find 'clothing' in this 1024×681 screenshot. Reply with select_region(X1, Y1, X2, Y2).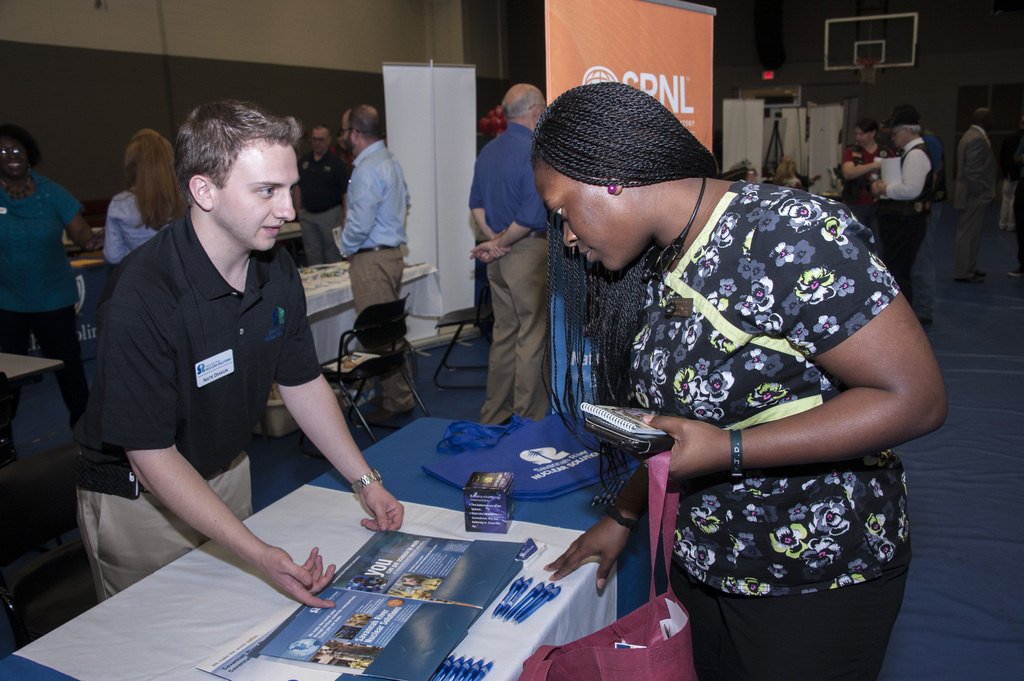
select_region(609, 170, 918, 680).
